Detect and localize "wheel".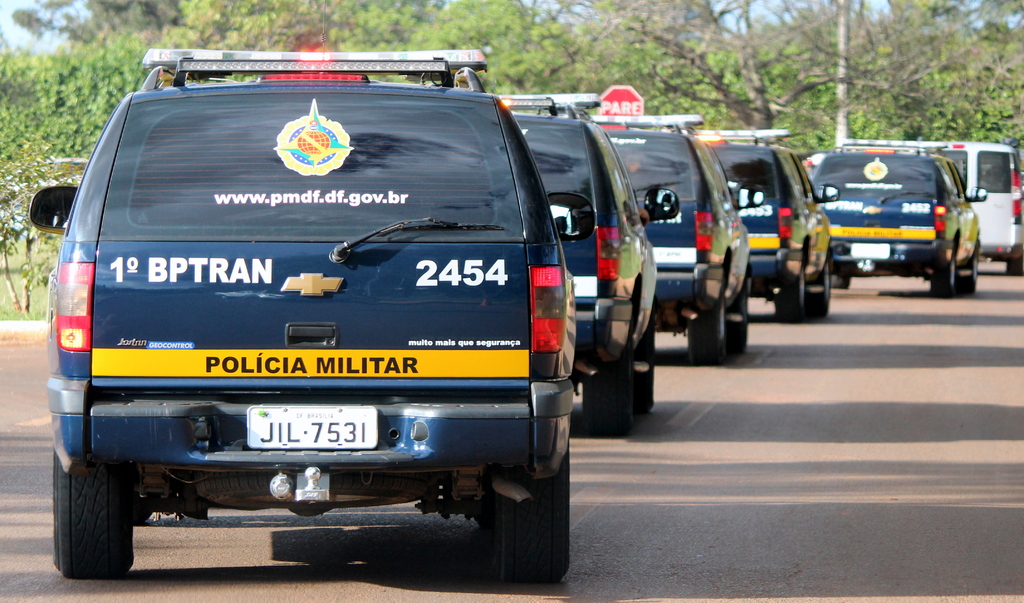
Localized at <region>580, 347, 632, 437</region>.
